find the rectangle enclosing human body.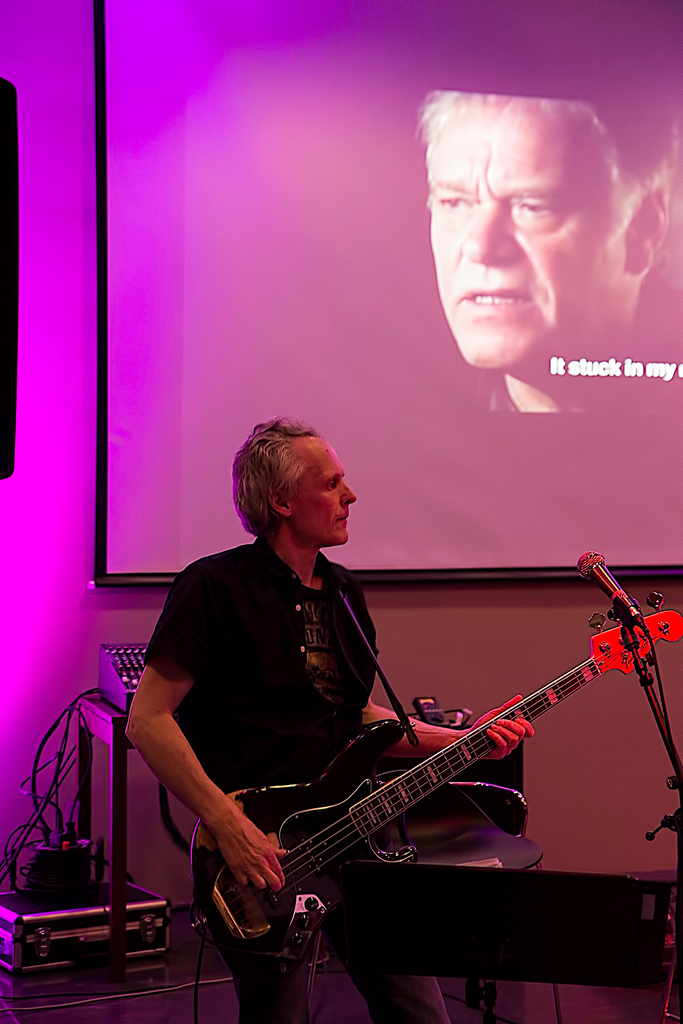
box=[411, 90, 682, 415].
